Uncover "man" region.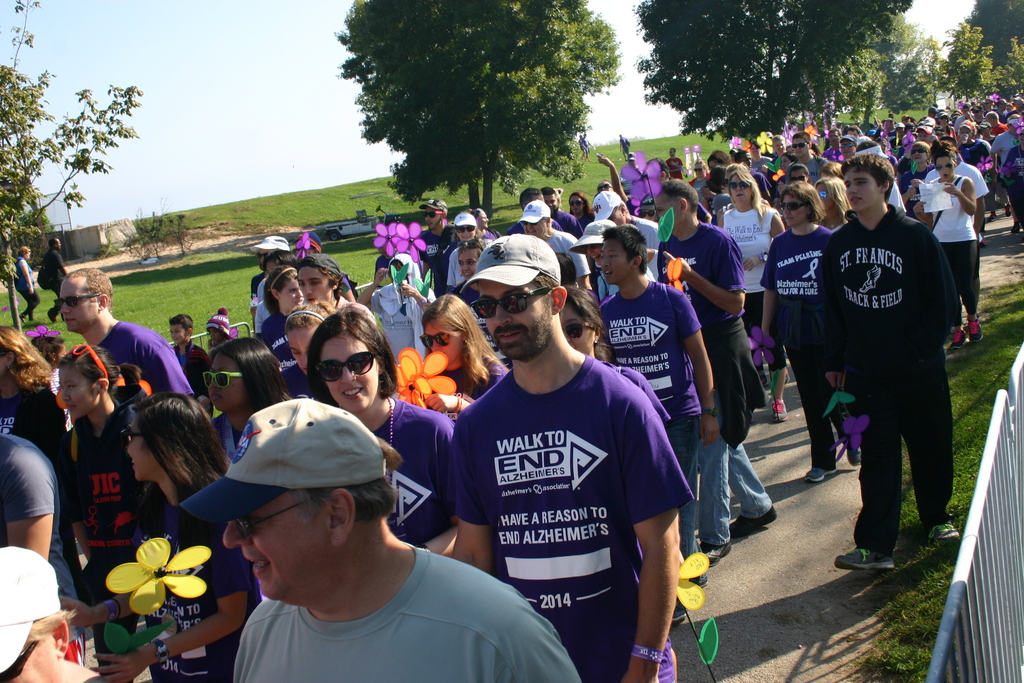
Uncovered: (895,142,936,223).
